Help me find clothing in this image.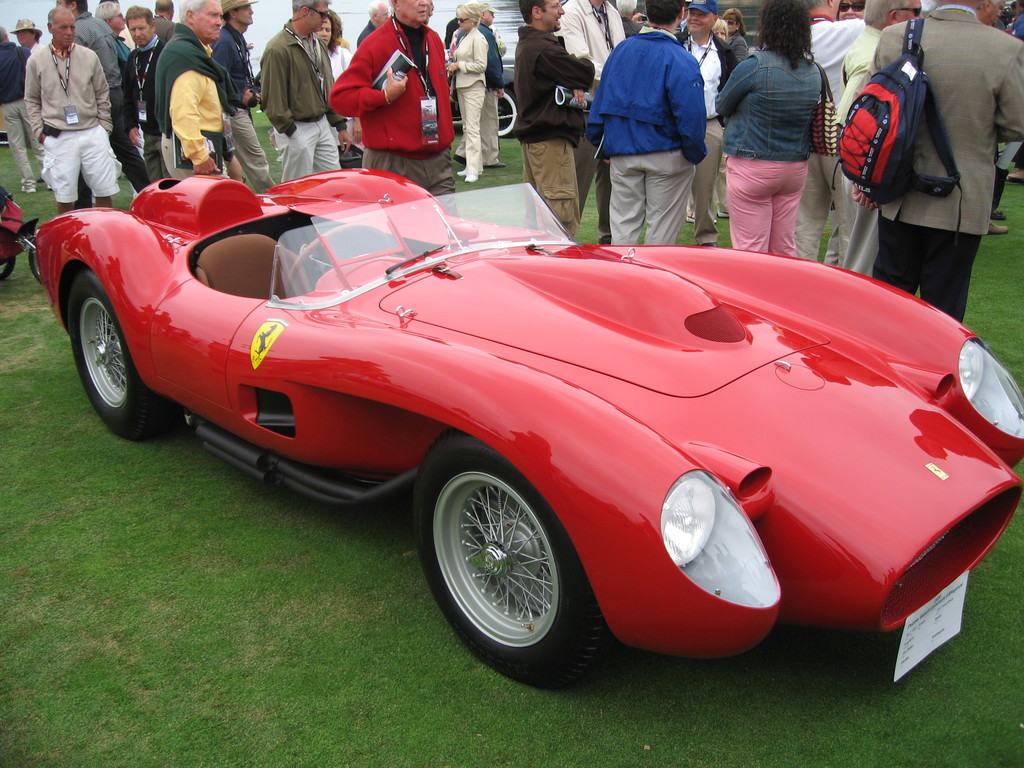
Found it: [left=794, top=18, right=870, bottom=264].
